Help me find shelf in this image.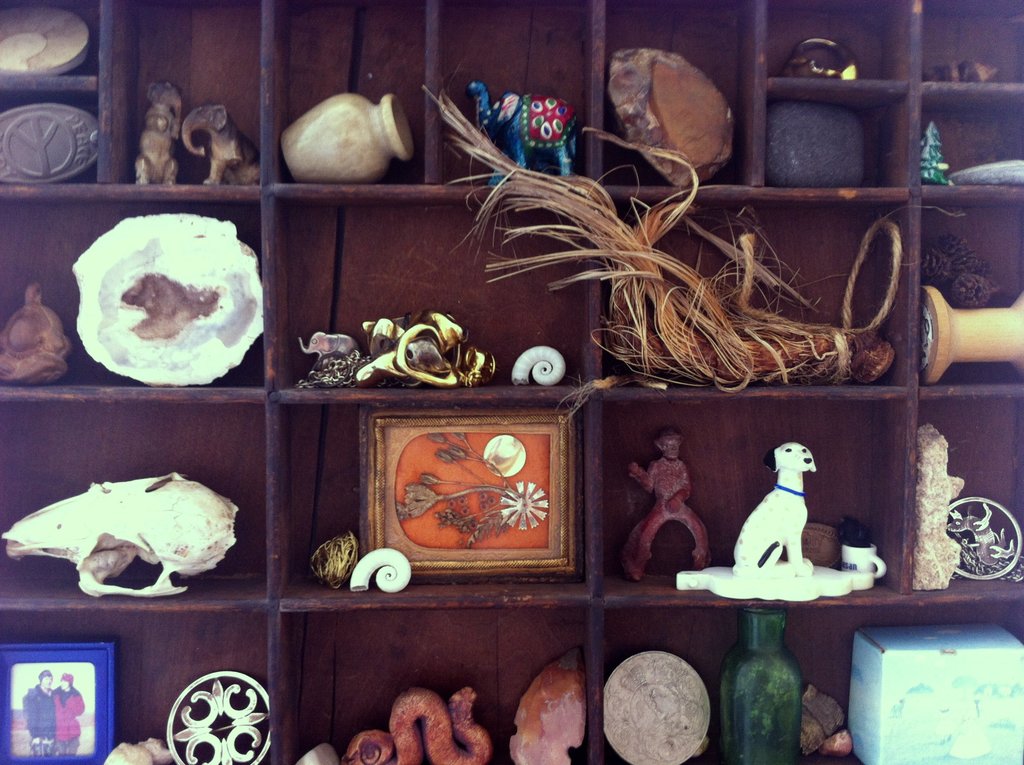
Found it: (left=0, top=592, right=289, bottom=764).
